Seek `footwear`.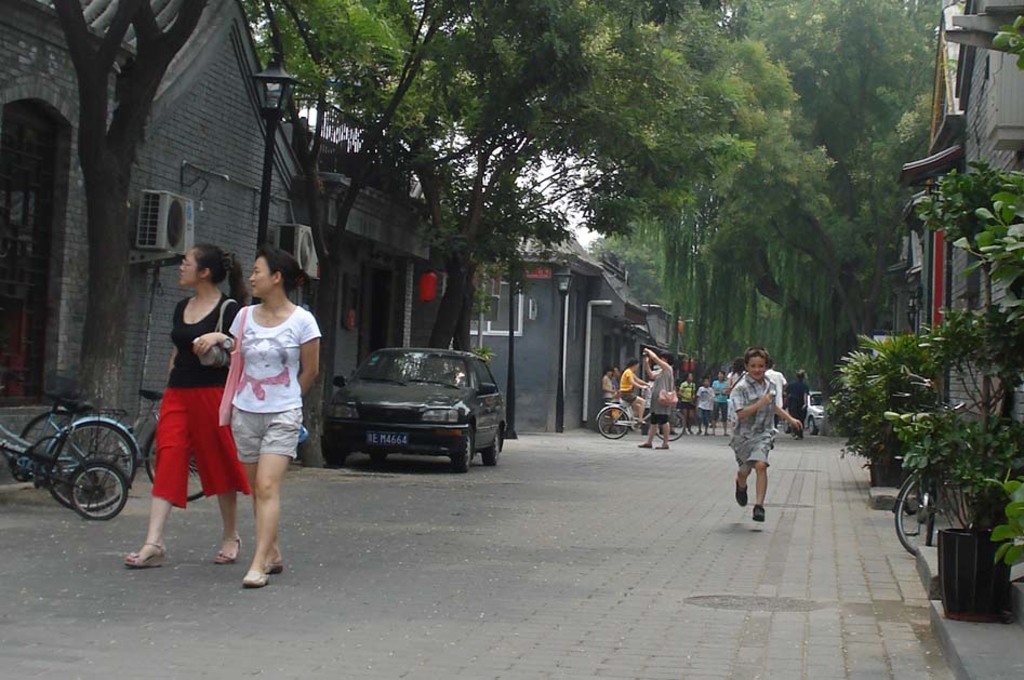
<region>653, 449, 669, 450</region>.
